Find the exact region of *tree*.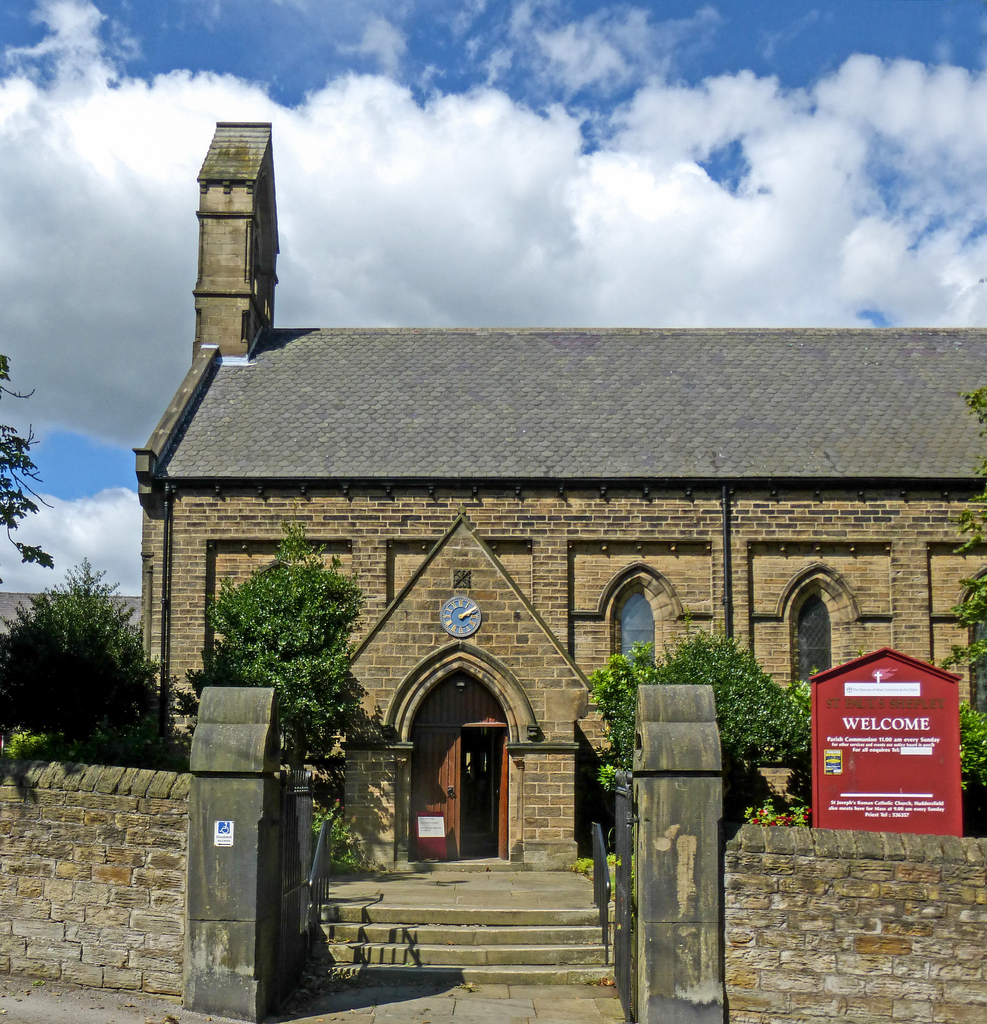
Exact region: select_region(193, 529, 374, 848).
